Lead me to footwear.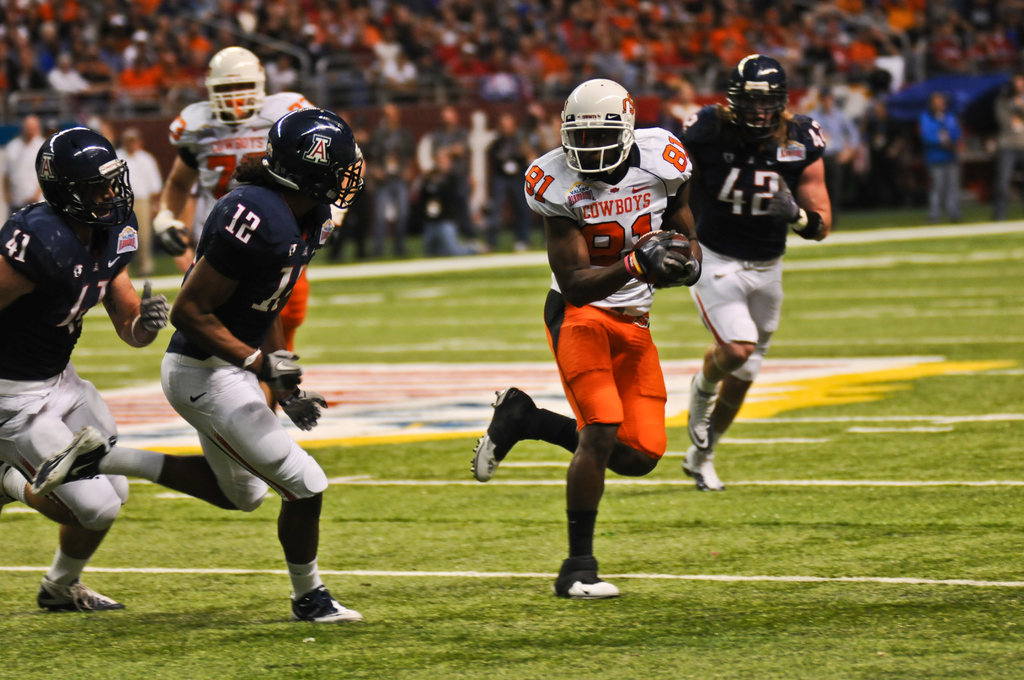
Lead to region(689, 371, 716, 451).
